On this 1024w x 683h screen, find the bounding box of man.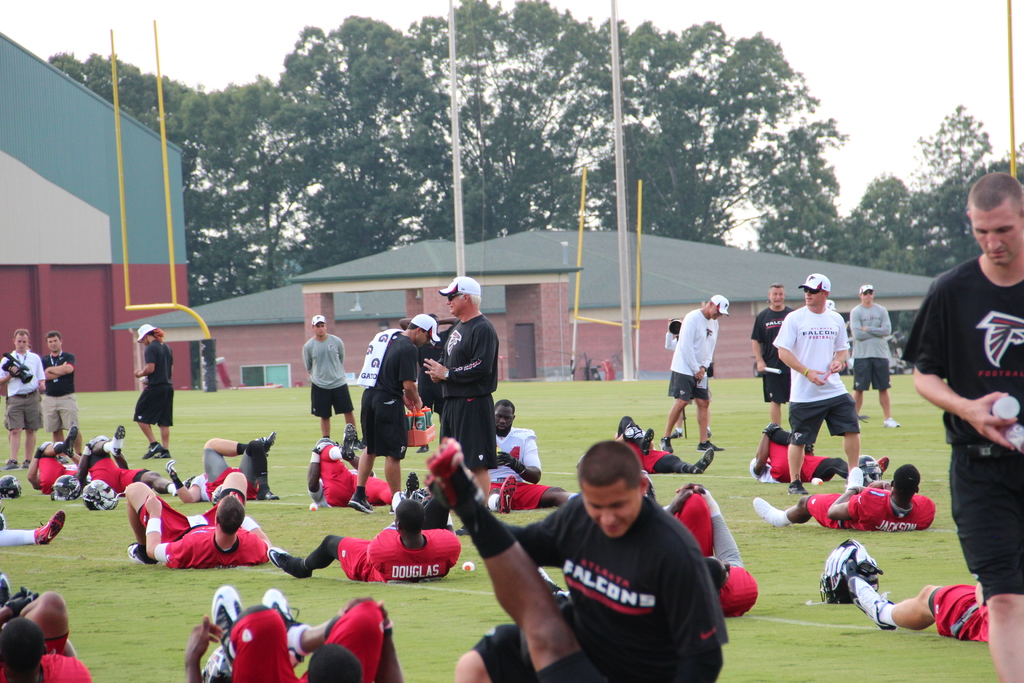
Bounding box: (490,399,575,507).
